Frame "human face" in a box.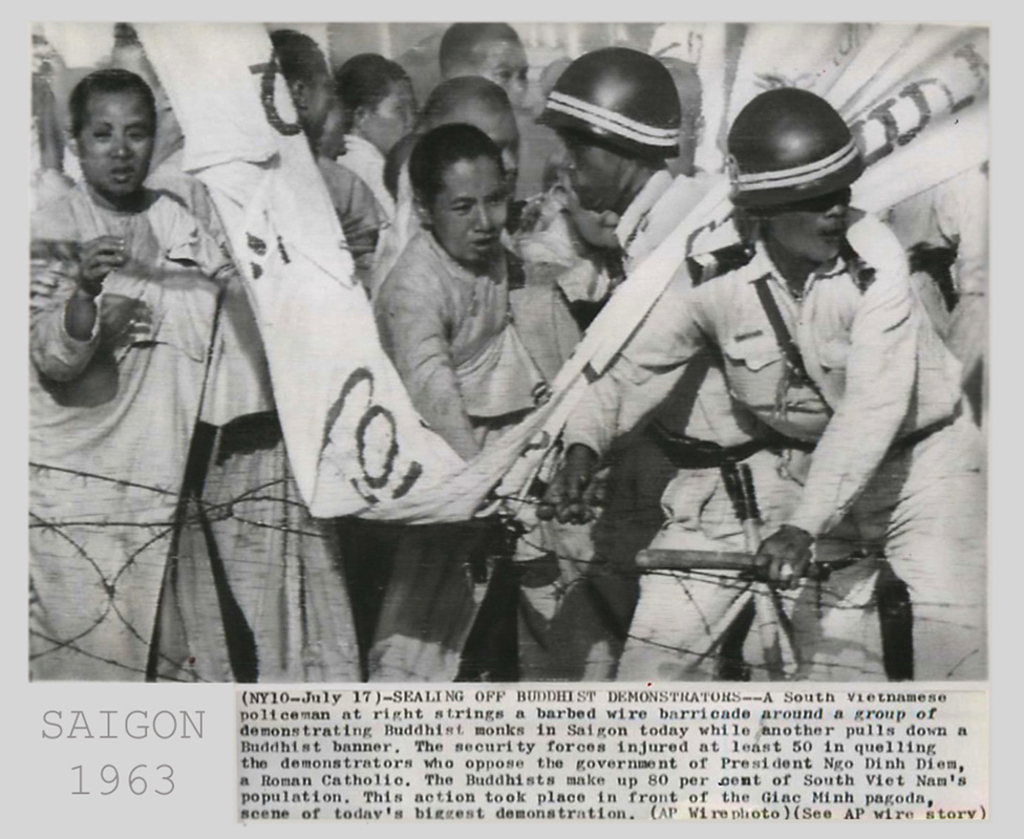
[364, 86, 410, 149].
